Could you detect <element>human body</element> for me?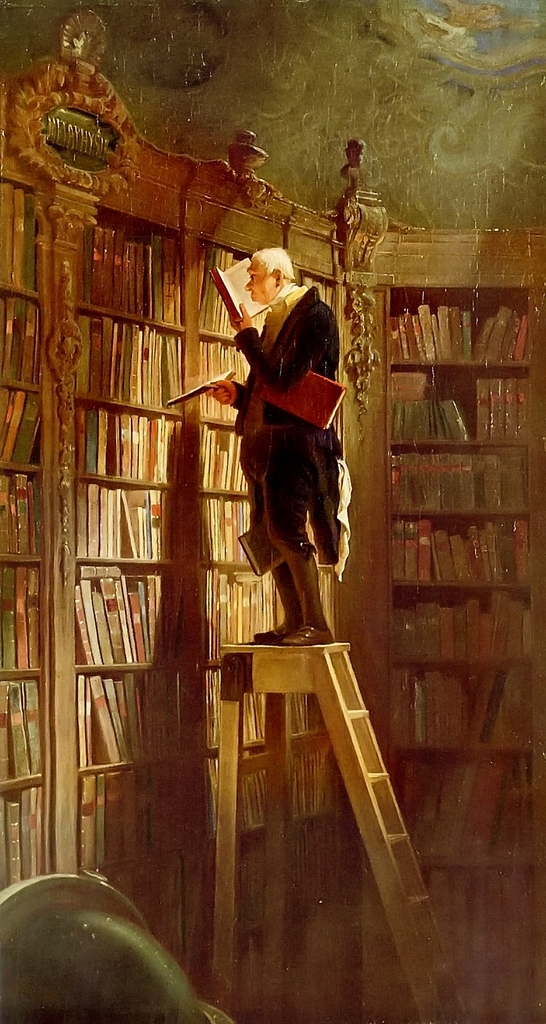
Detection result: pyautogui.locateOnScreen(222, 273, 343, 644).
